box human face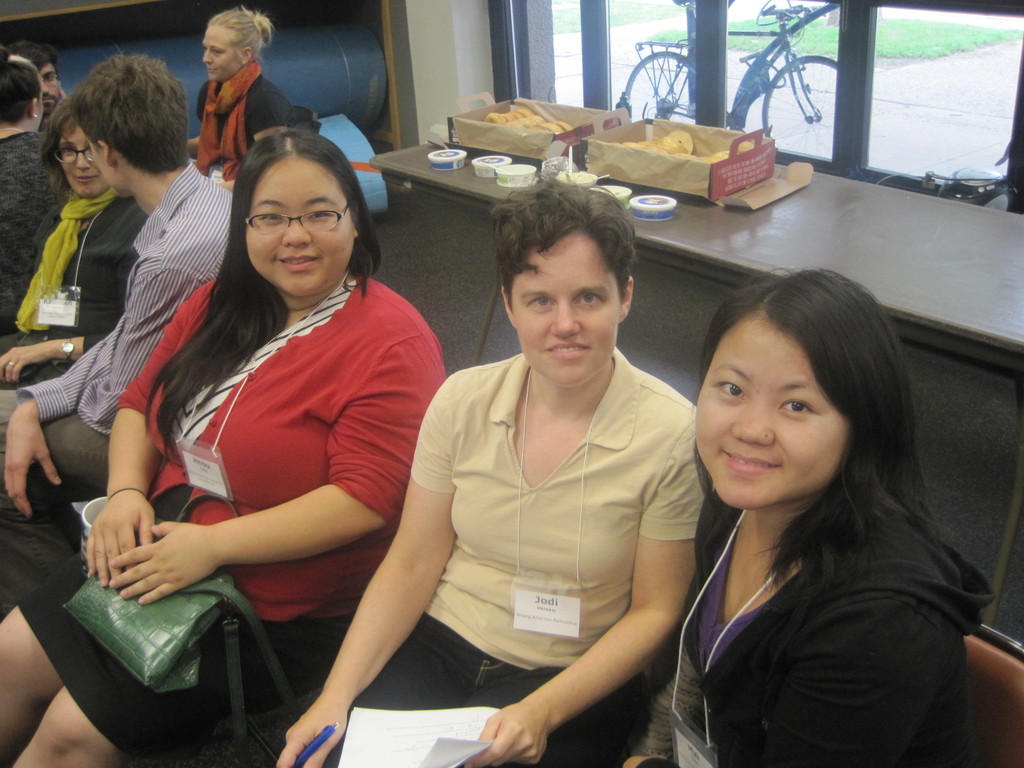
(x1=511, y1=232, x2=618, y2=385)
